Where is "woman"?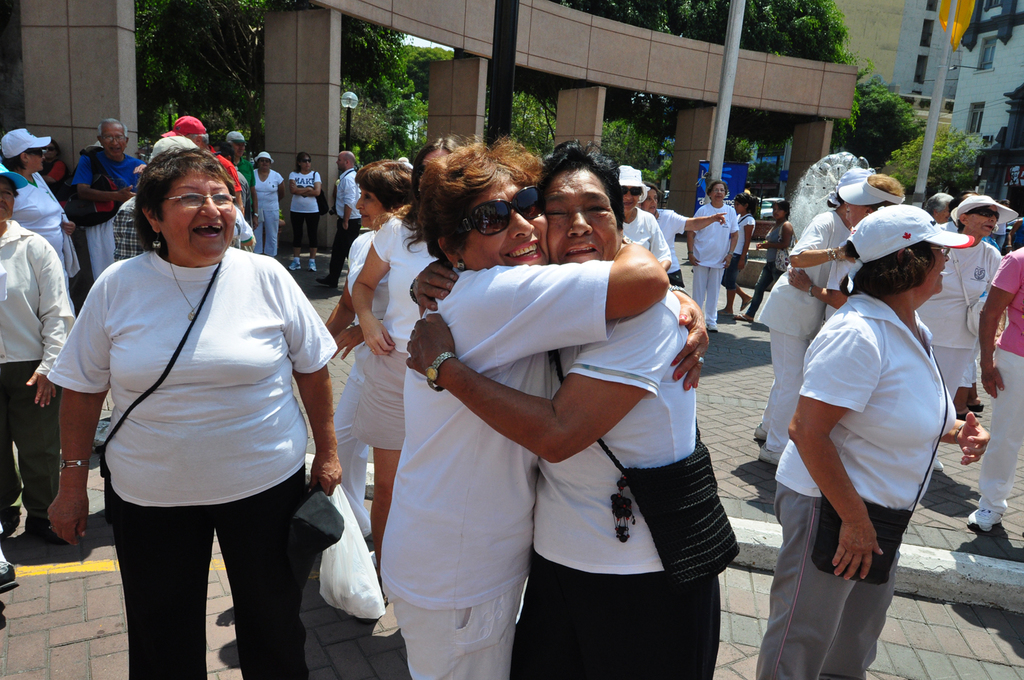
BBox(42, 143, 334, 679).
